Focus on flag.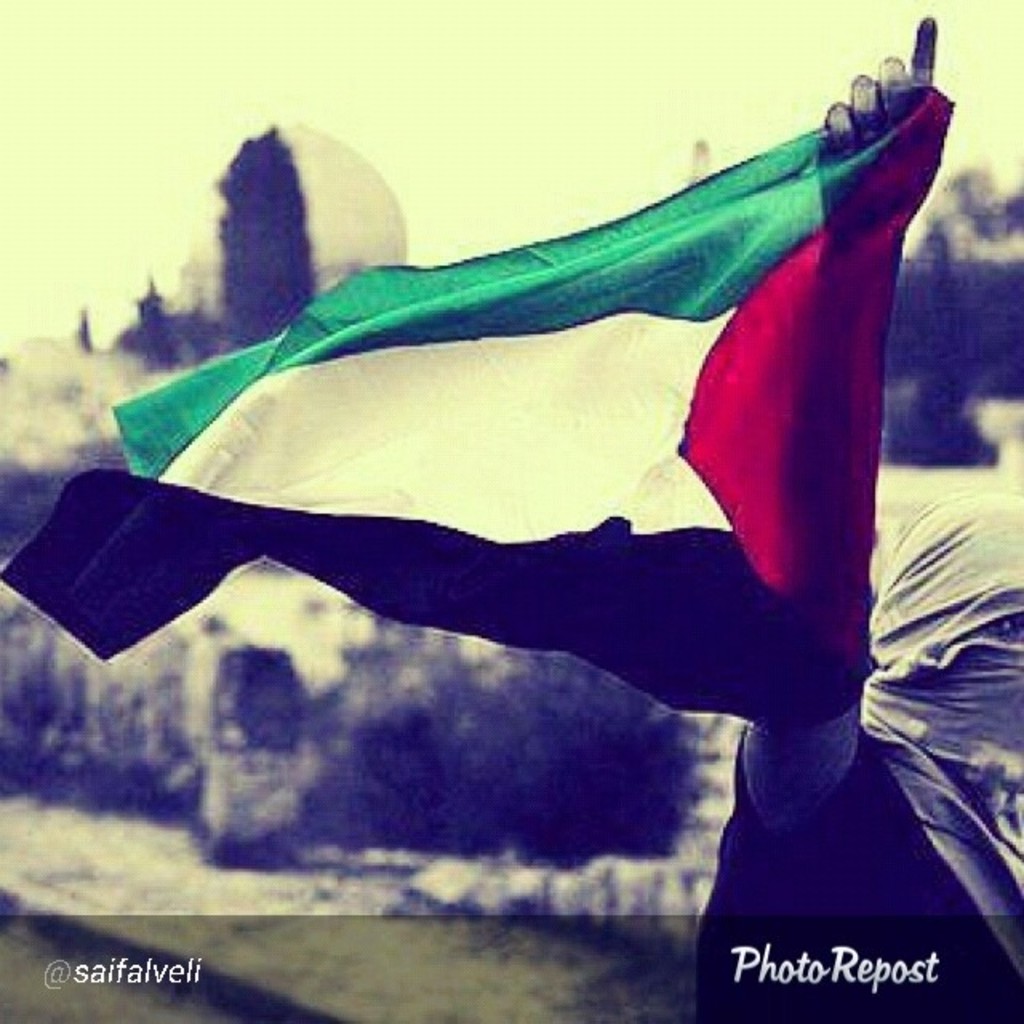
Focused at <region>0, 13, 936, 731</region>.
